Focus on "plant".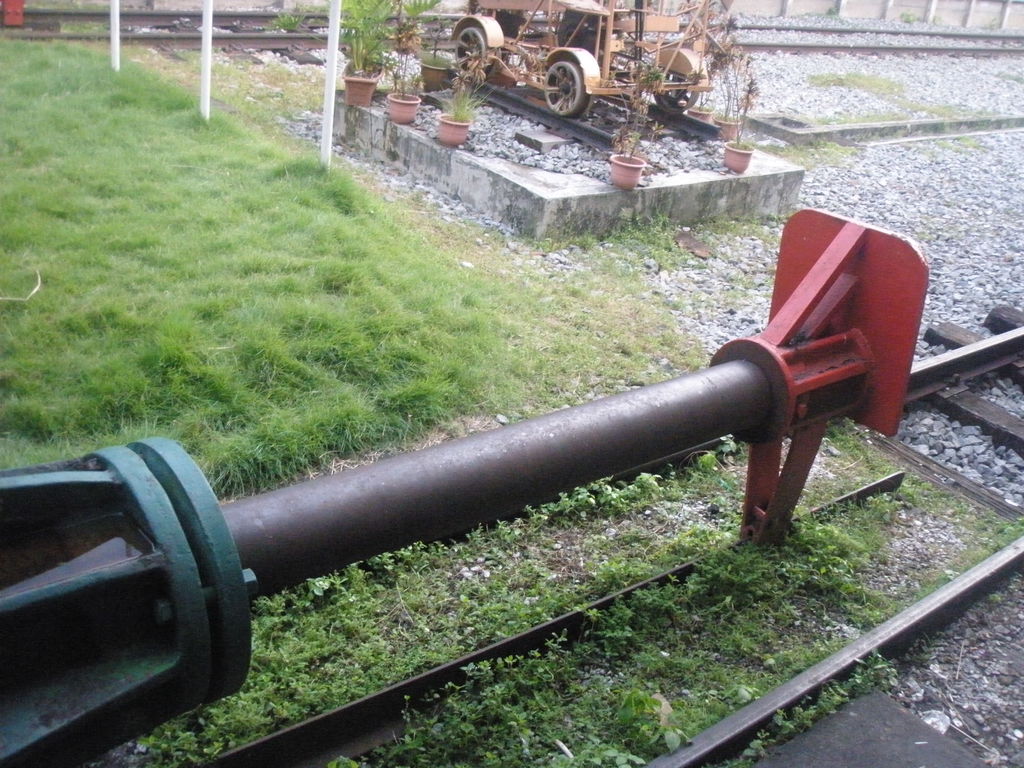
Focused at [left=0, top=324, right=486, bottom=497].
